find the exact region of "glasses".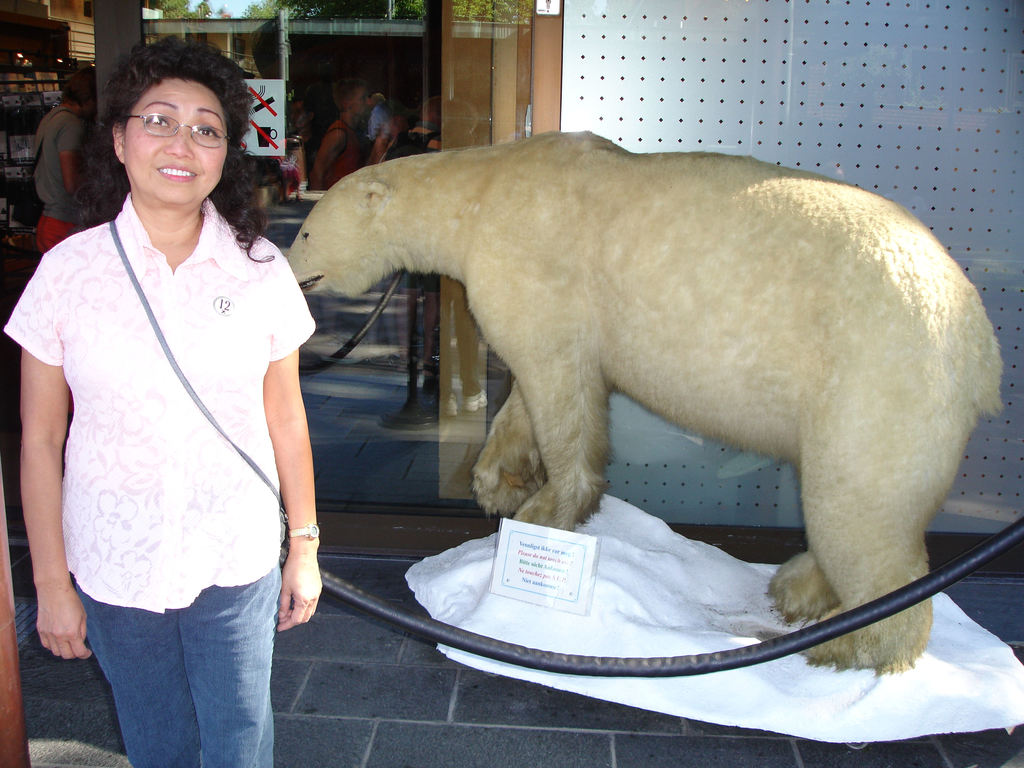
Exact region: (100,109,228,159).
